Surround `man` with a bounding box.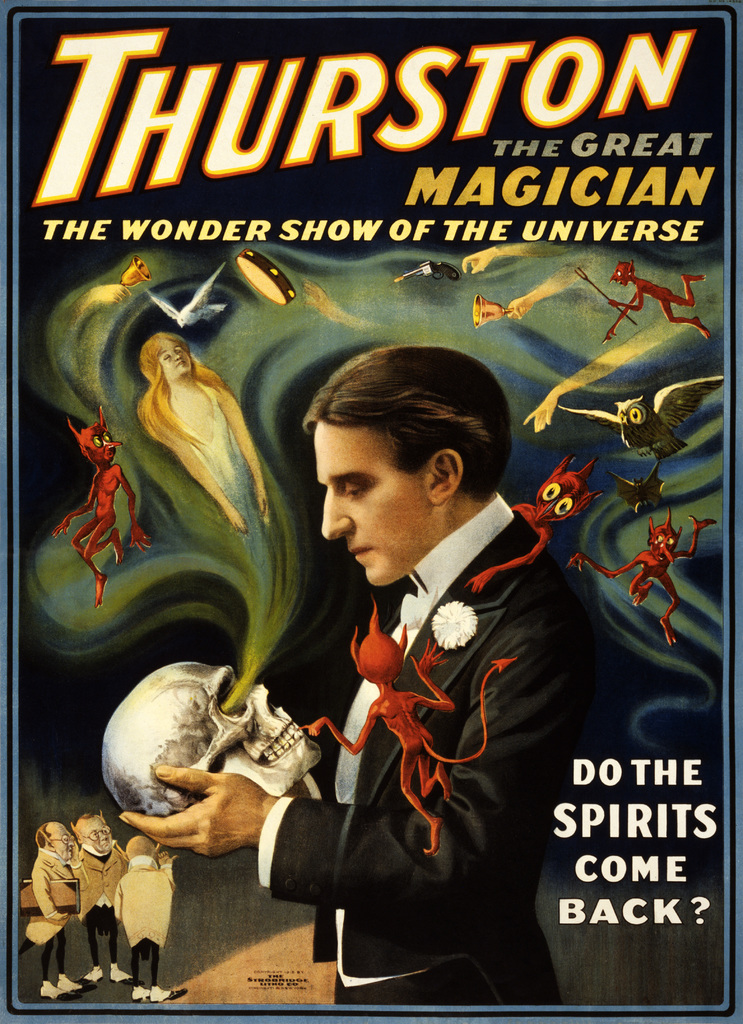
(left=70, top=810, right=132, bottom=987).
